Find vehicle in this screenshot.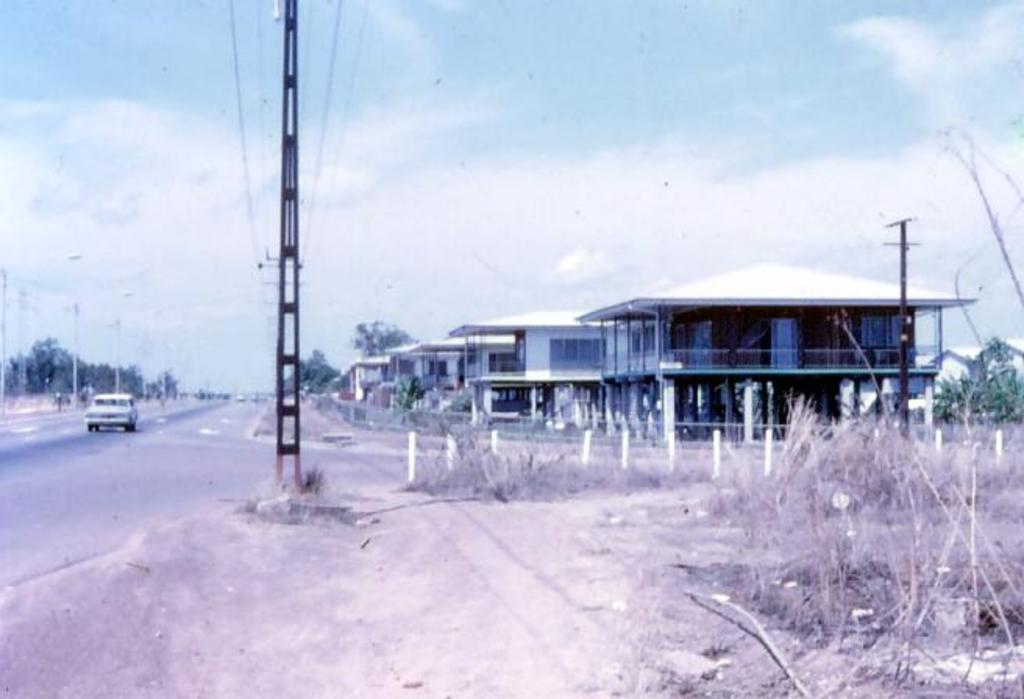
The bounding box for vehicle is x1=61, y1=393, x2=128, y2=440.
